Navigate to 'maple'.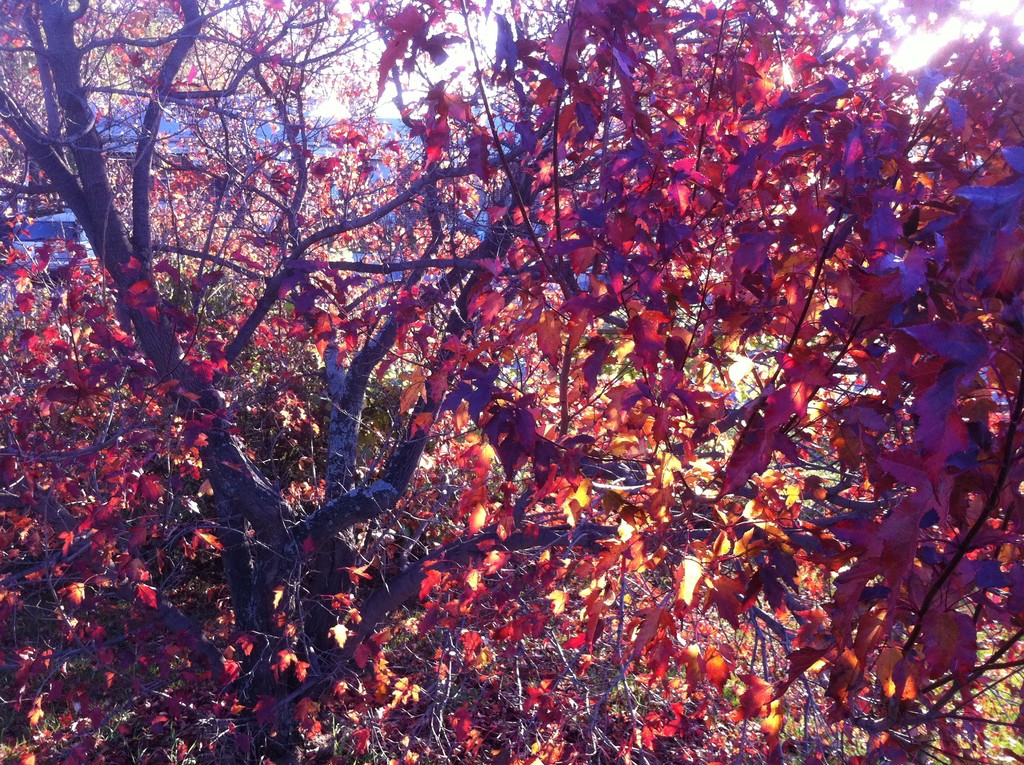
Navigation target: <bbox>15, 42, 1002, 764</bbox>.
